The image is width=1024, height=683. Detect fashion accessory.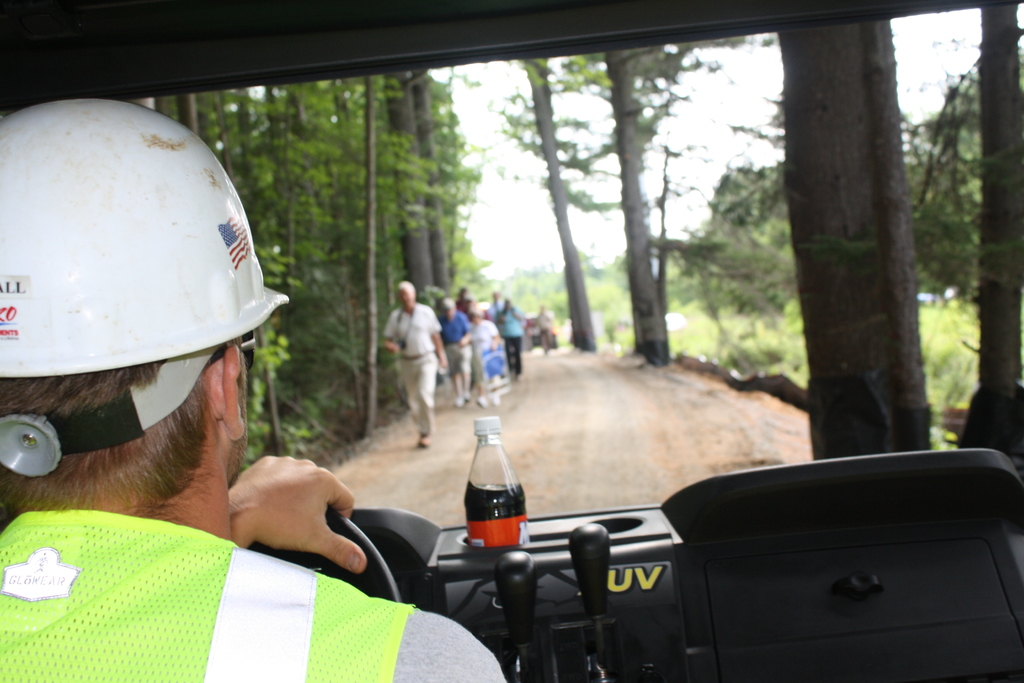
Detection: 455,396,463,409.
